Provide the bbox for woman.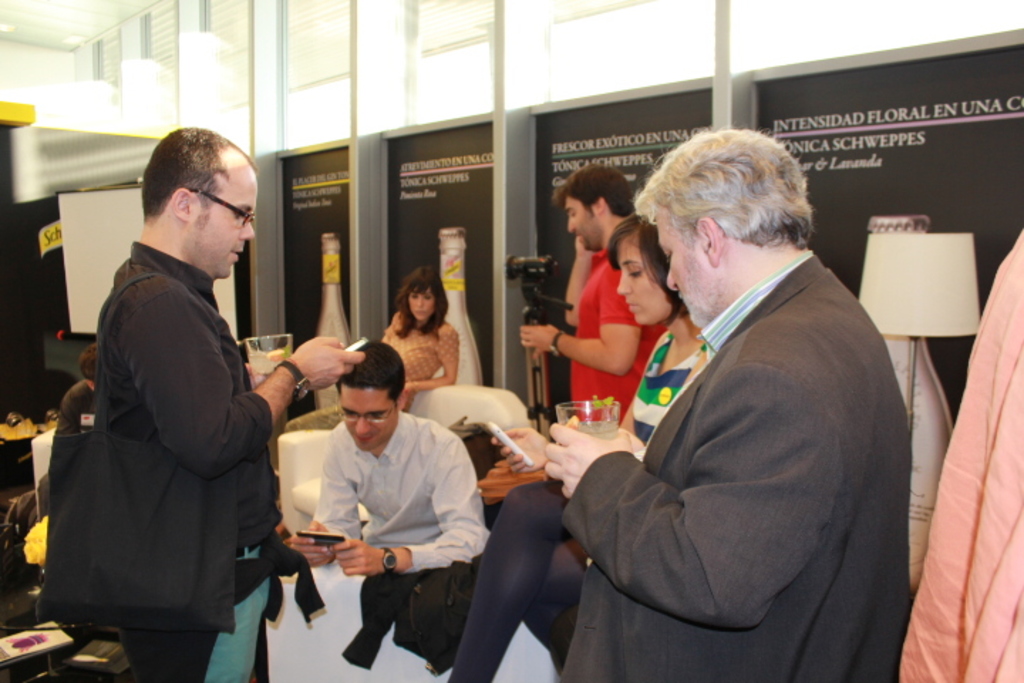
region(441, 206, 703, 682).
